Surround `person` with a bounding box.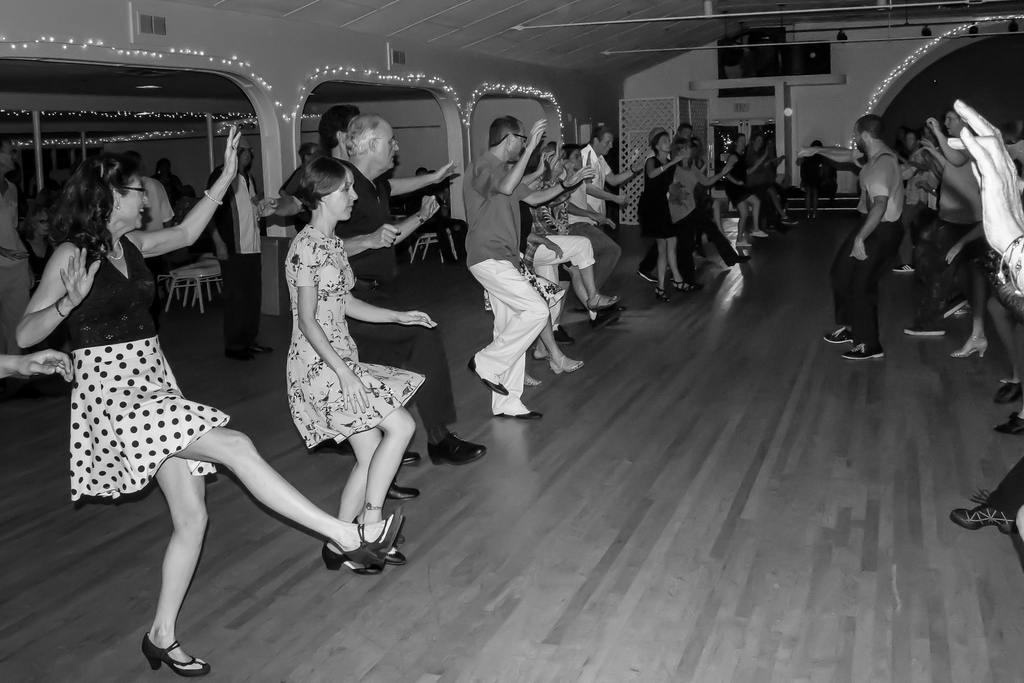
BBox(799, 141, 828, 218).
